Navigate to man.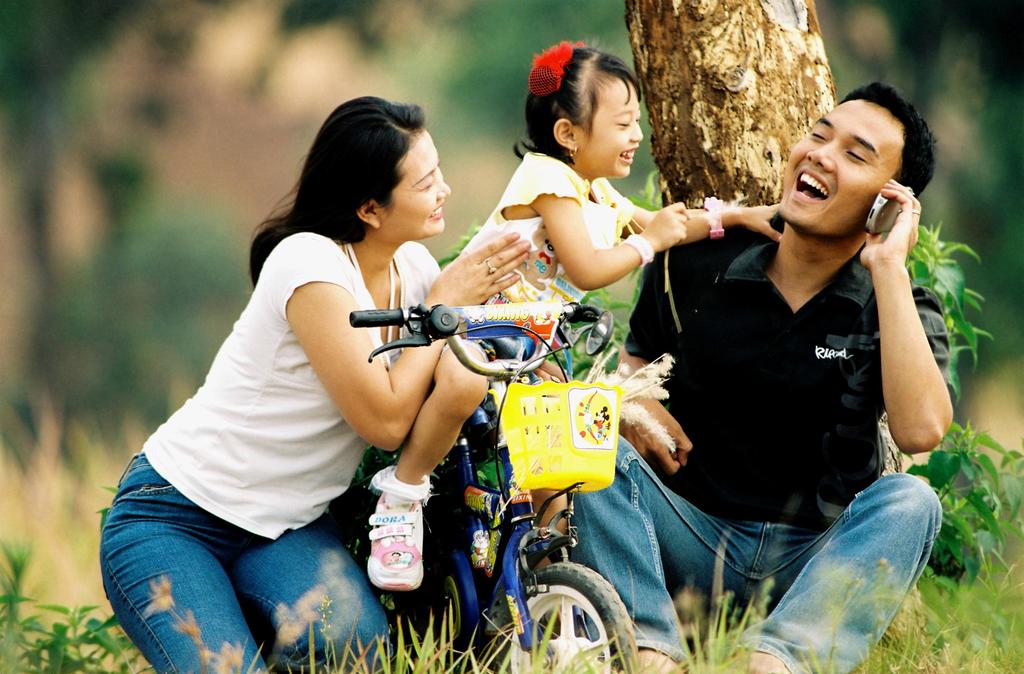
Navigation target: detection(624, 58, 968, 612).
